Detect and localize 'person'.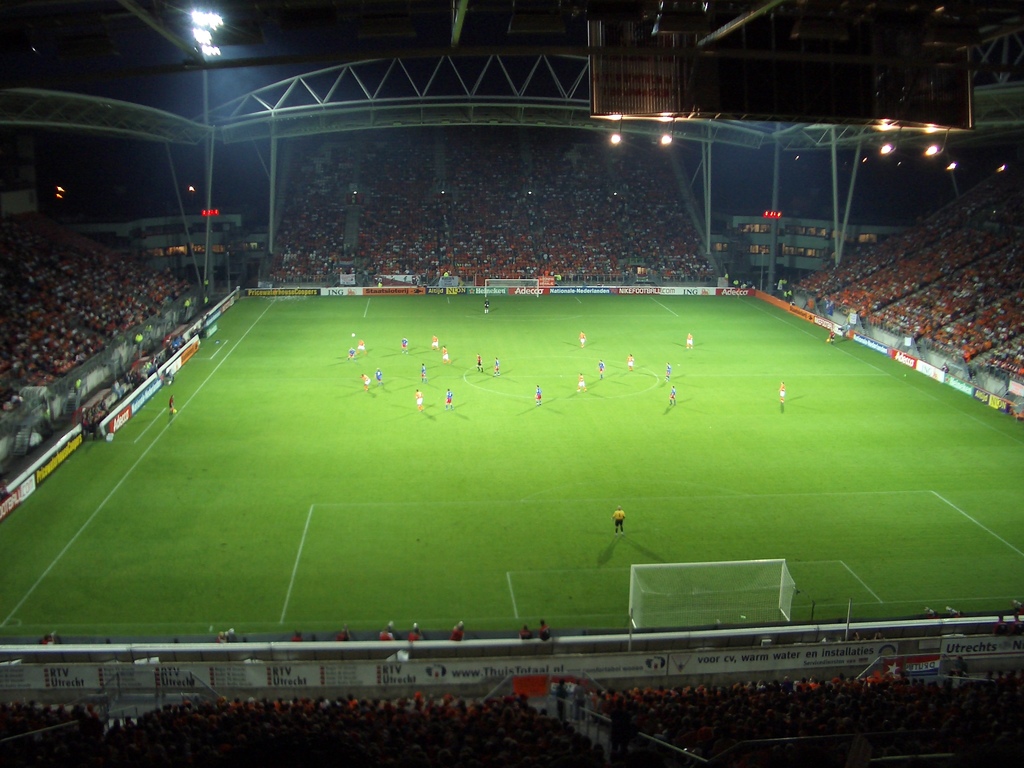
Localized at region(493, 356, 500, 377).
